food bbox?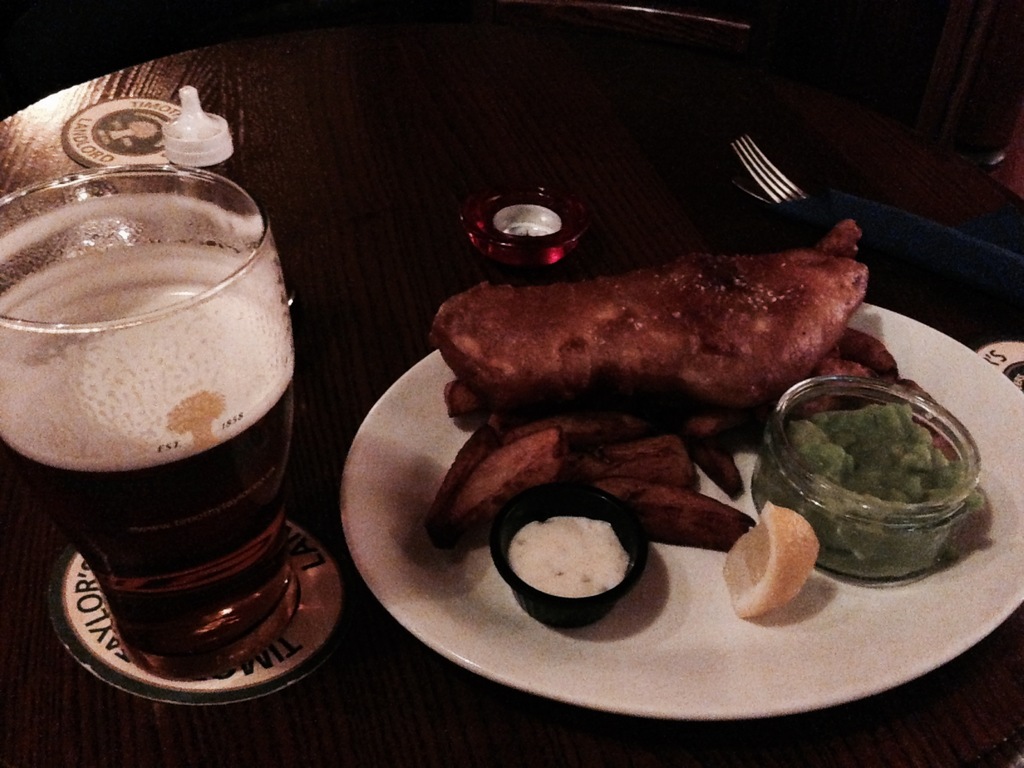
pyautogui.locateOnScreen(751, 396, 968, 581)
